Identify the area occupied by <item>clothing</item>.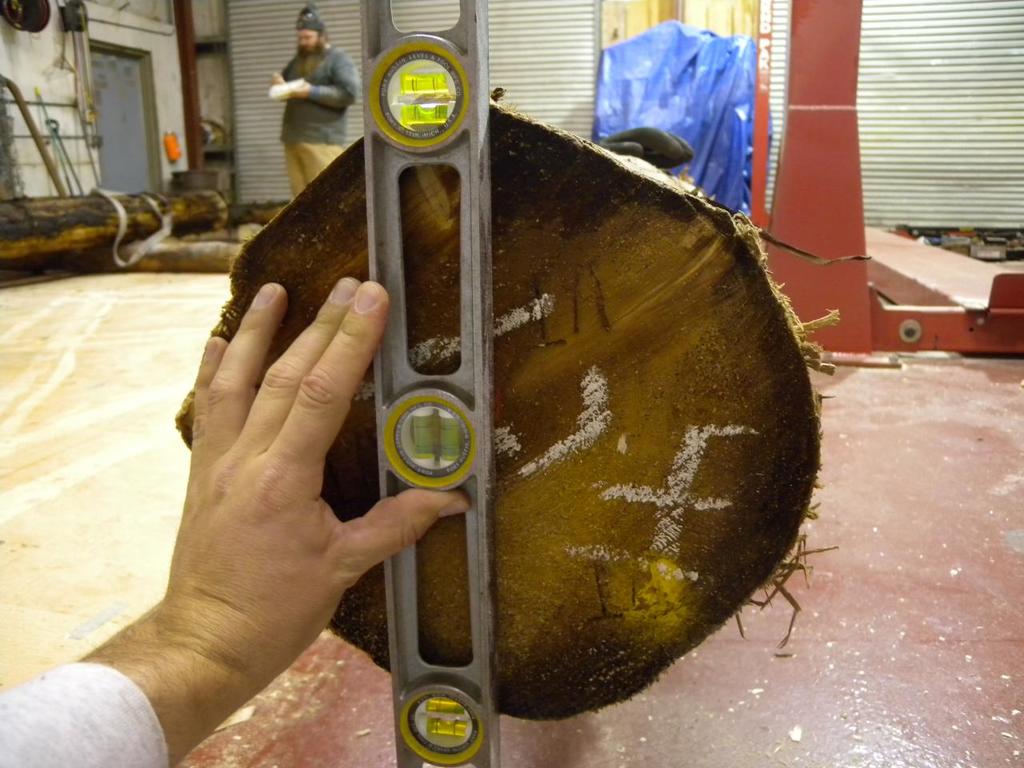
Area: [247, 21, 357, 165].
